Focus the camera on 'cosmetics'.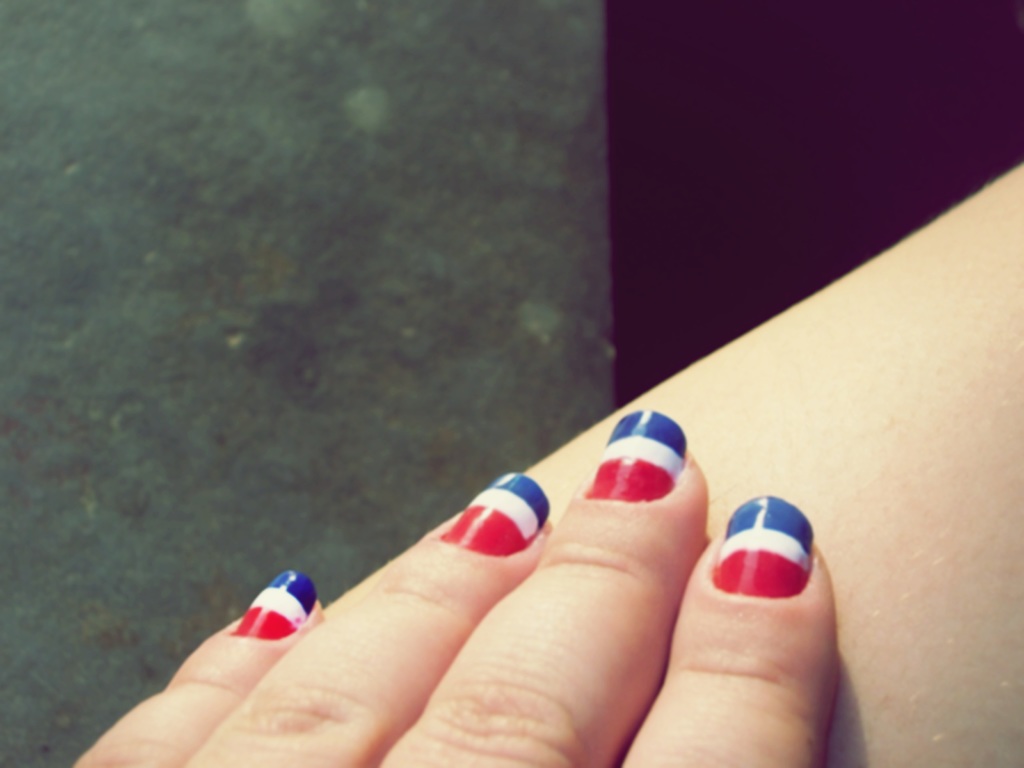
Focus region: 580:419:685:535.
